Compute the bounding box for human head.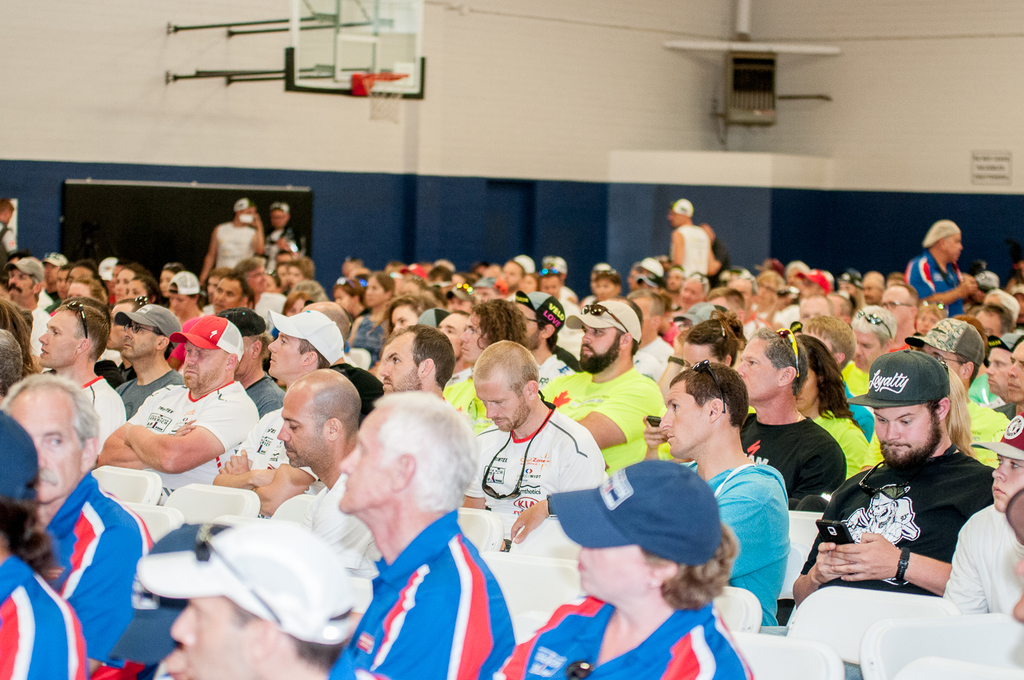
left=878, top=367, right=976, bottom=487.
